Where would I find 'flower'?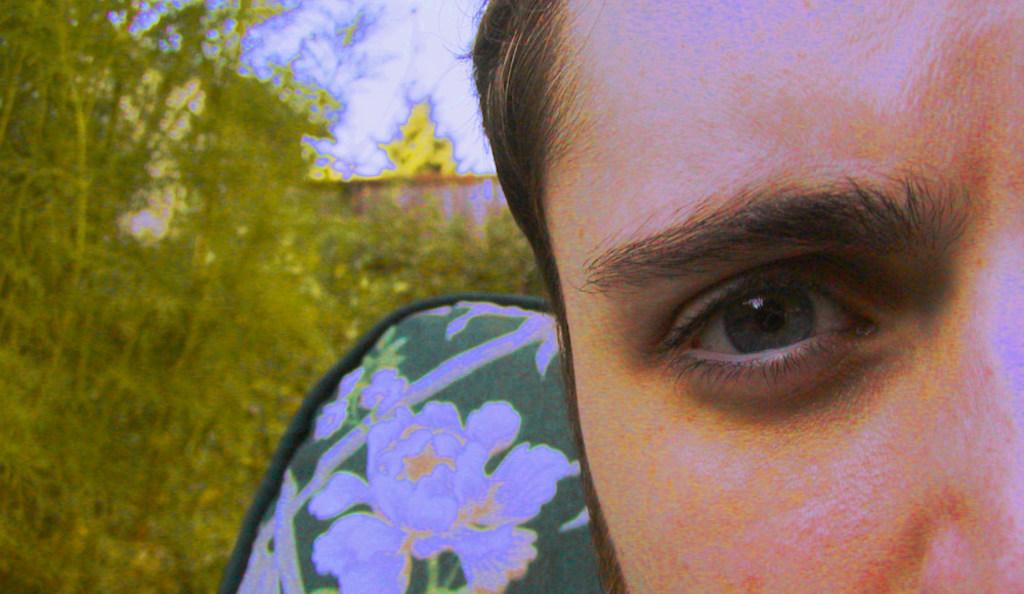
At BBox(379, 102, 461, 182).
